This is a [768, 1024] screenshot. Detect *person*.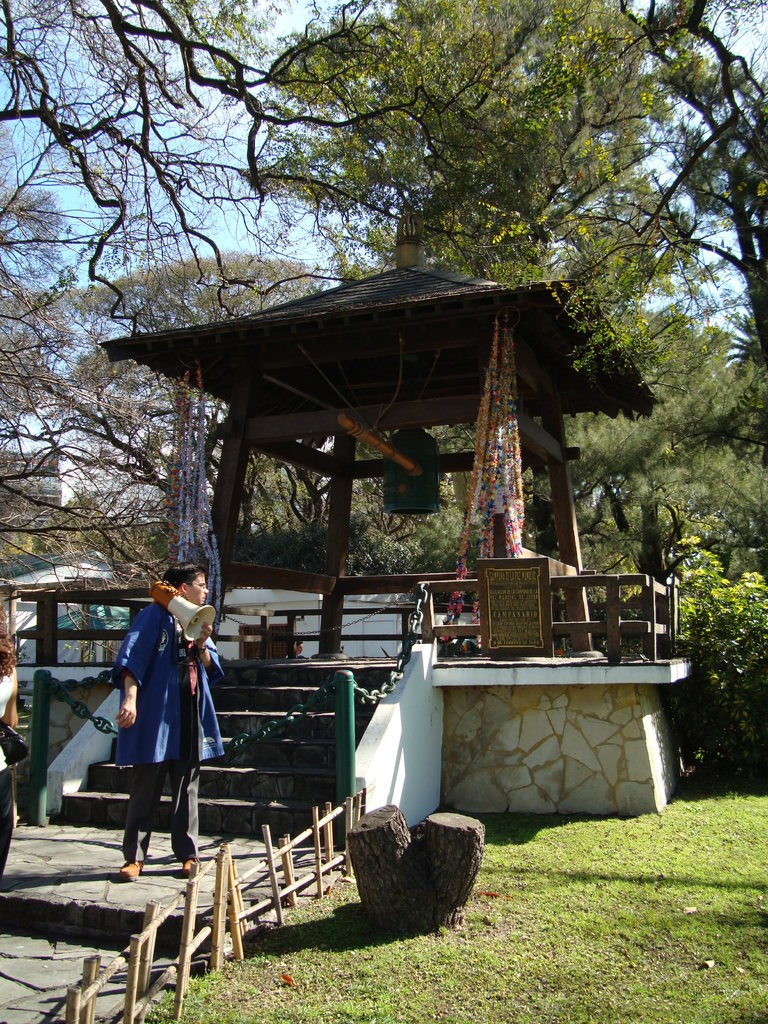
[left=118, top=556, right=225, bottom=877].
